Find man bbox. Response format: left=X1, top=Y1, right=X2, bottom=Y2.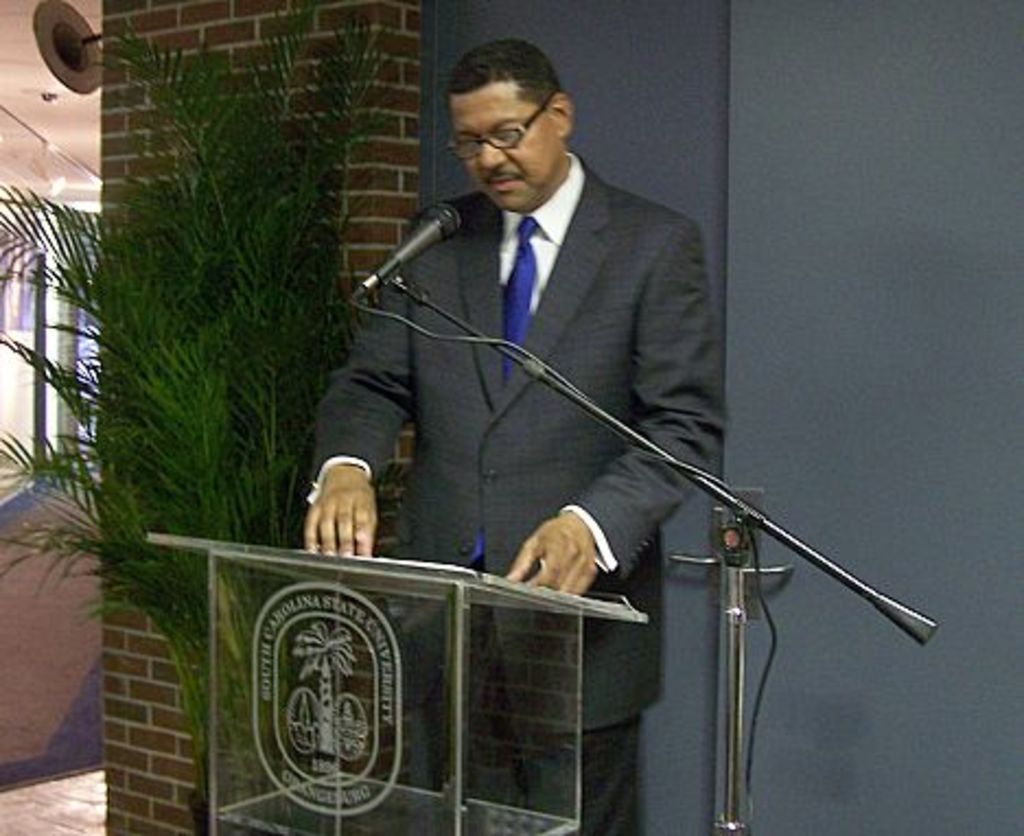
left=302, top=39, right=731, bottom=834.
